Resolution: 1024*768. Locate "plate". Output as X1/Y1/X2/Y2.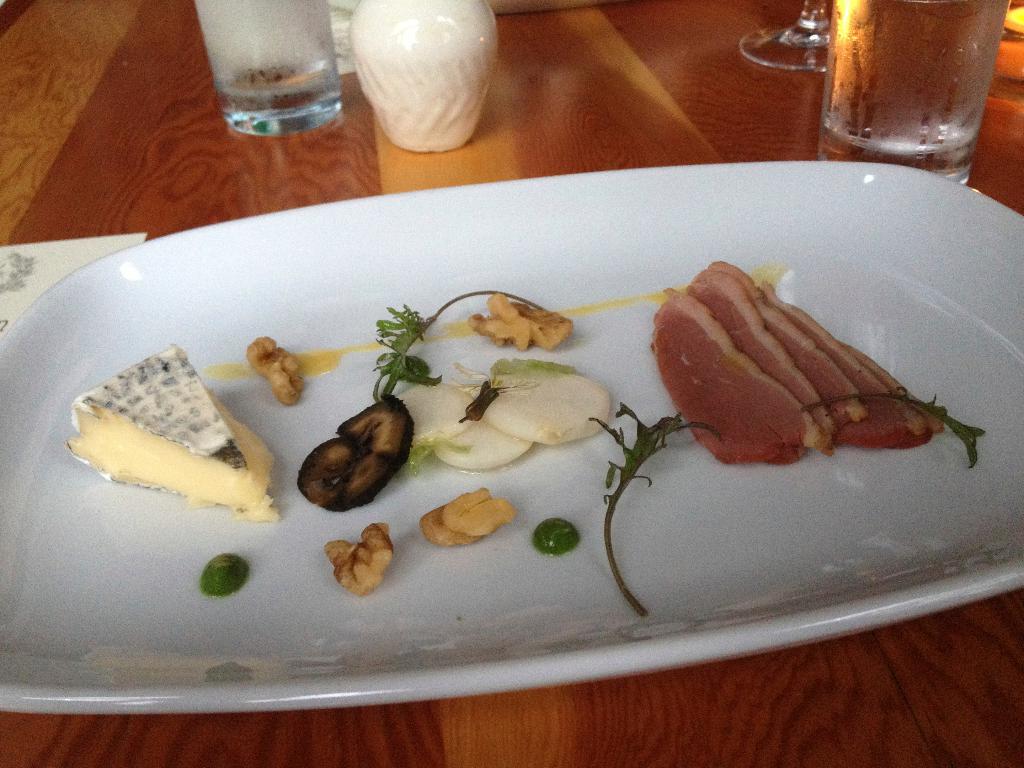
11/151/1023/694.
